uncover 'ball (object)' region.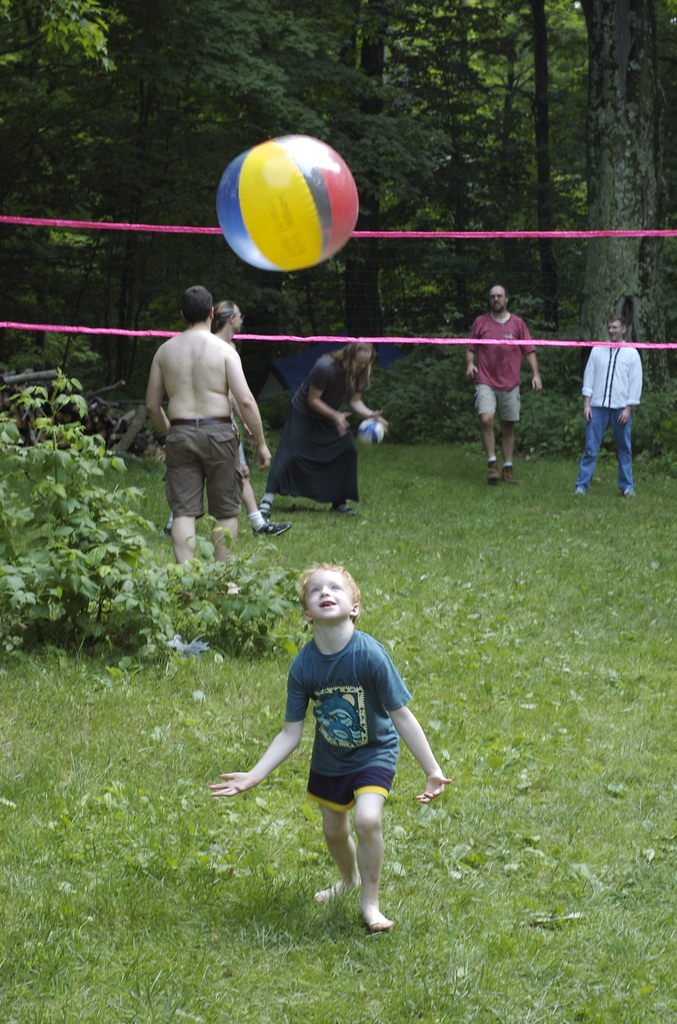
Uncovered: [x1=216, y1=134, x2=361, y2=271].
